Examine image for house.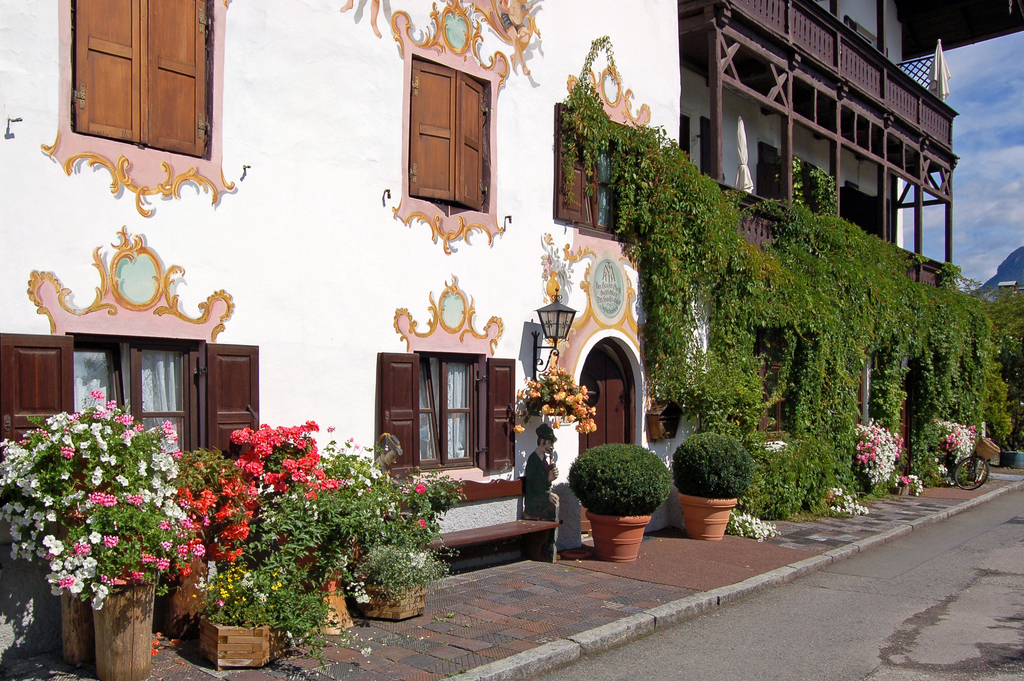
Examination result: {"left": 681, "top": 0, "right": 1023, "bottom": 439}.
